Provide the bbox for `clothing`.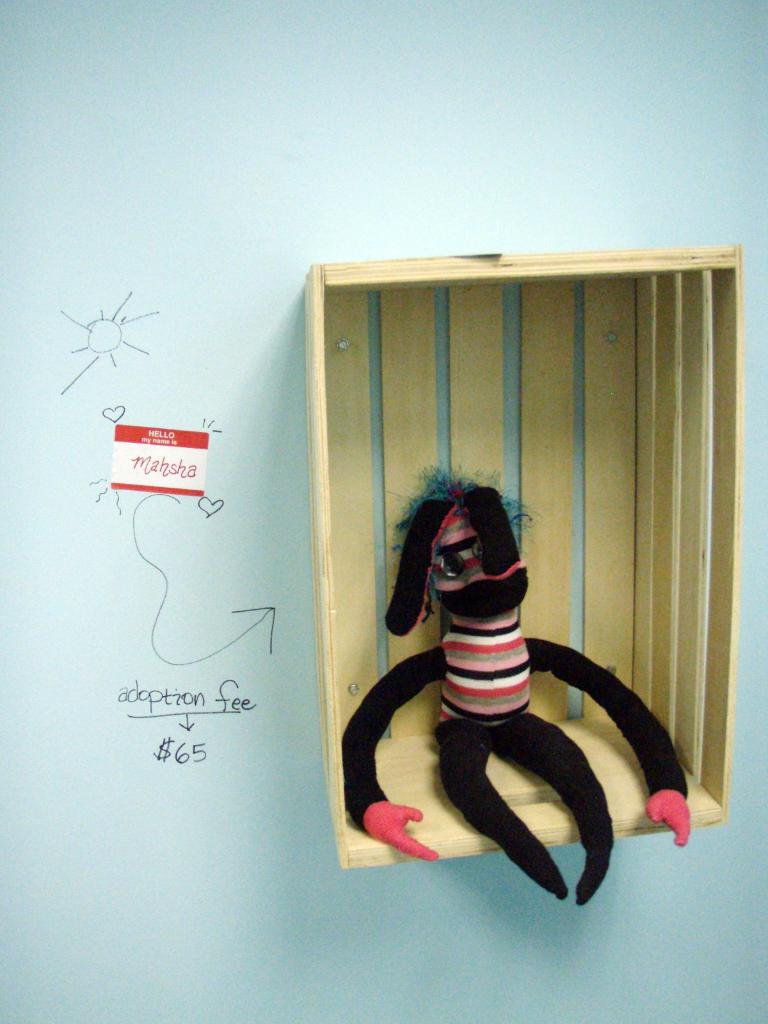
336/489/685/900.
